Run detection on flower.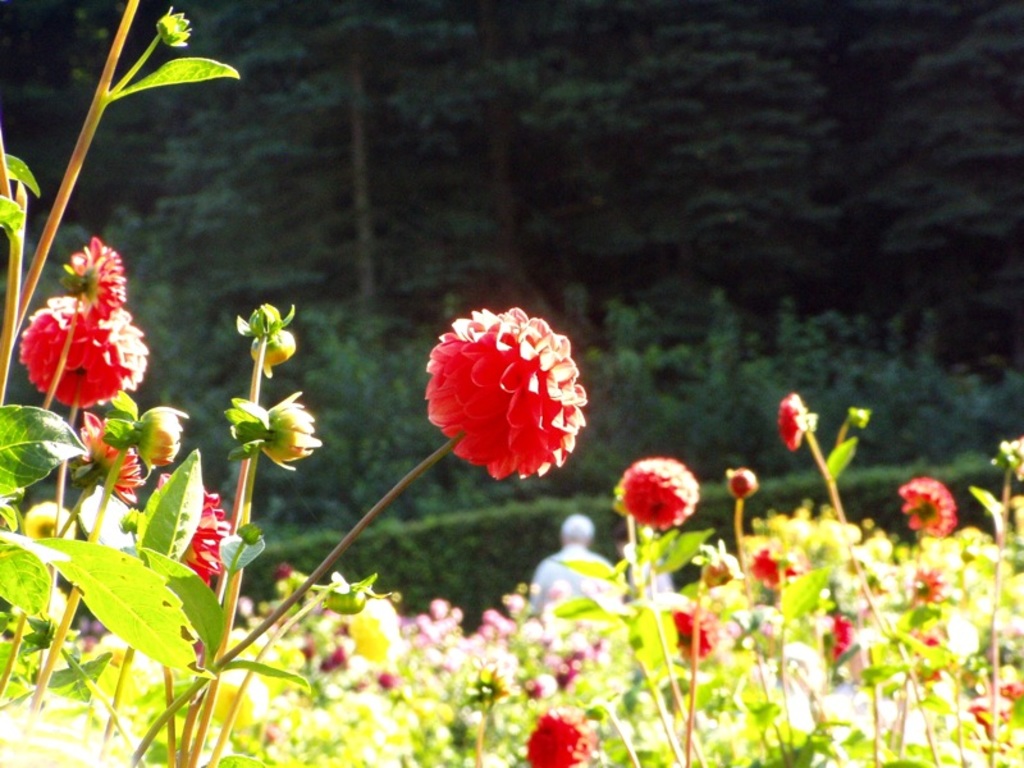
Result: (672, 604, 709, 663).
